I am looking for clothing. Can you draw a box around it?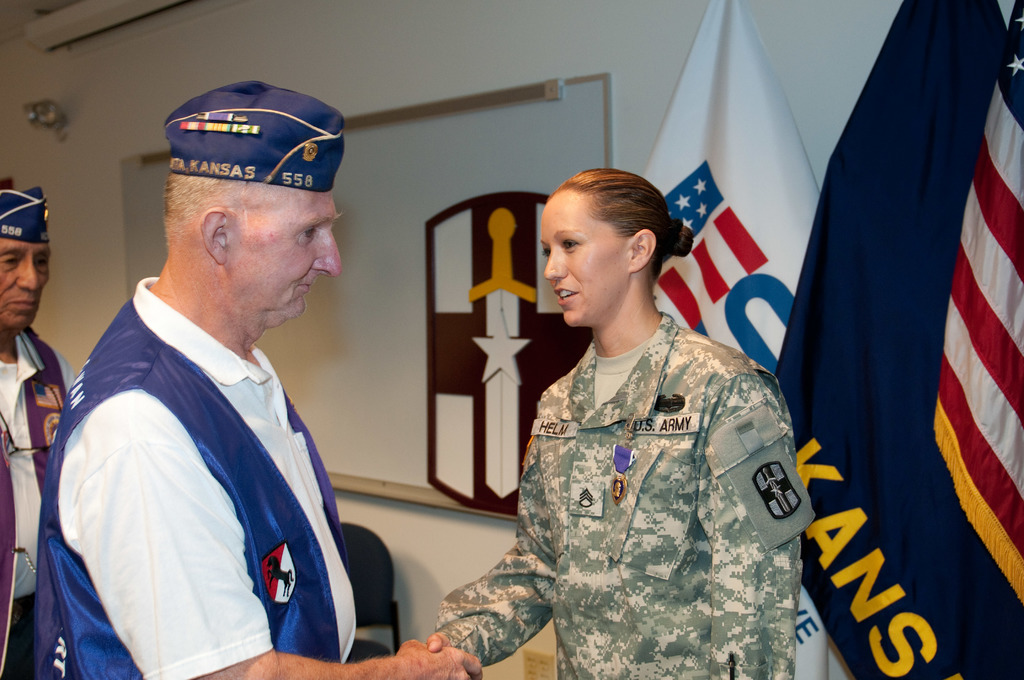
Sure, the bounding box is {"x1": 0, "y1": 321, "x2": 68, "y2": 679}.
